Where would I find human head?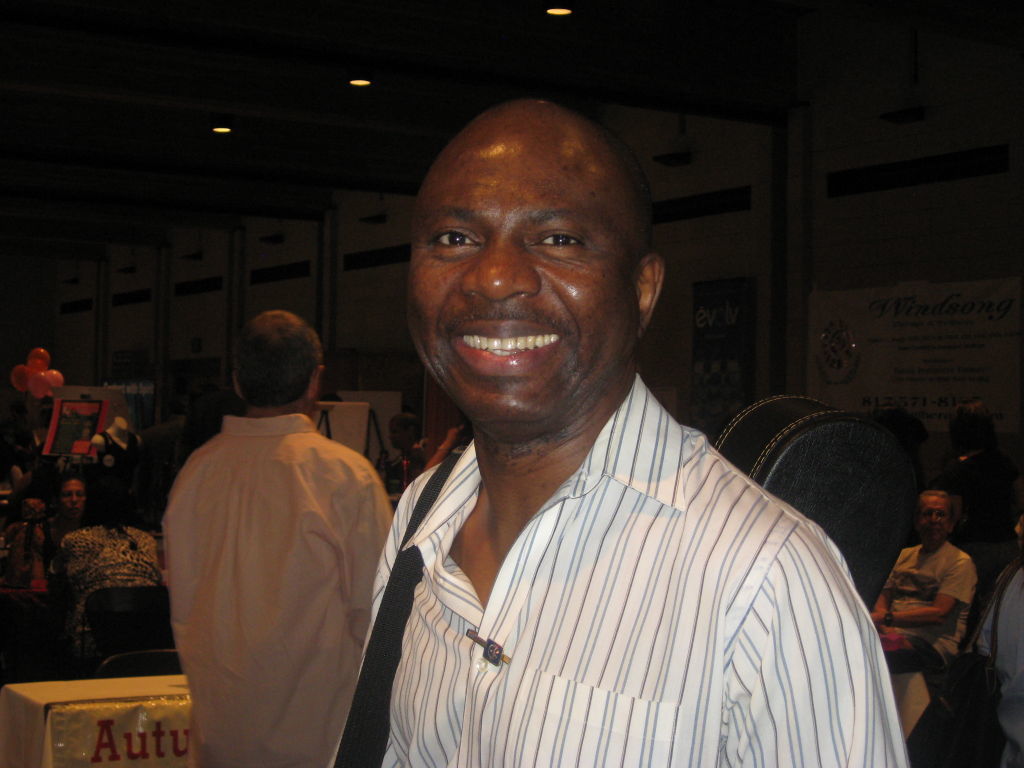
At rect(915, 486, 958, 543).
